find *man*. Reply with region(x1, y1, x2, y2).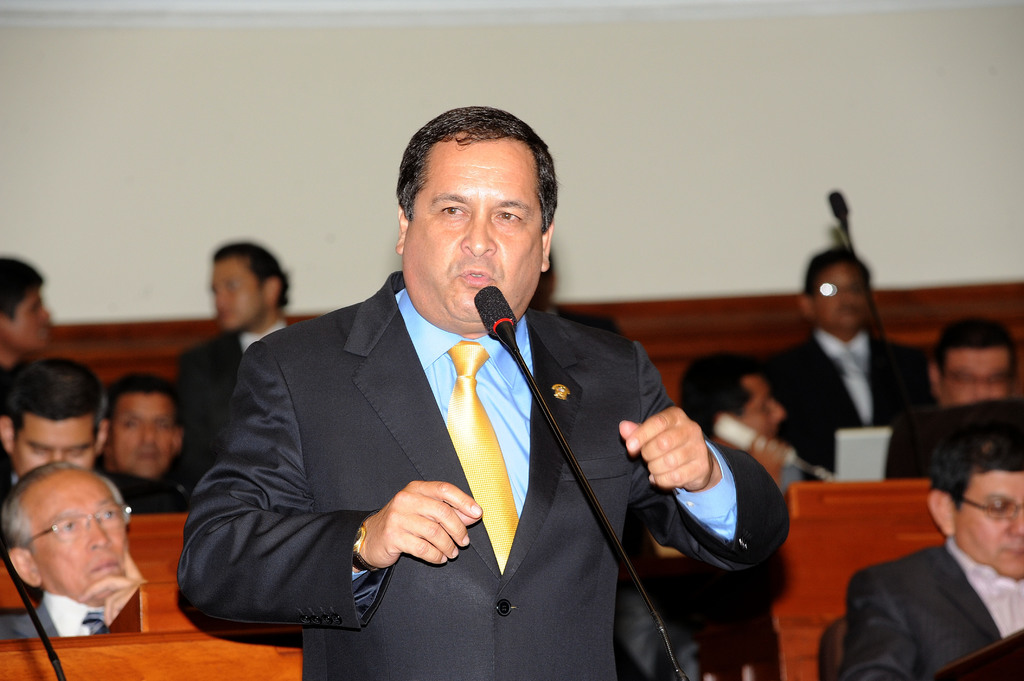
region(97, 371, 187, 495).
